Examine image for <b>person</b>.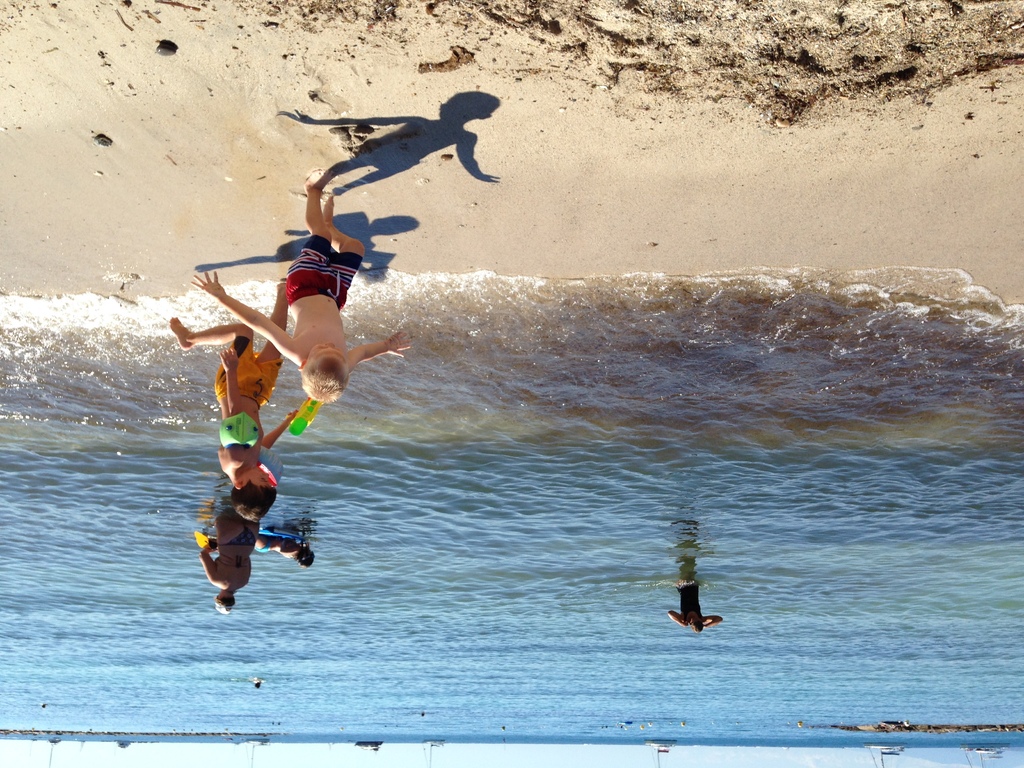
Examination result: x1=162 y1=284 x2=314 y2=523.
